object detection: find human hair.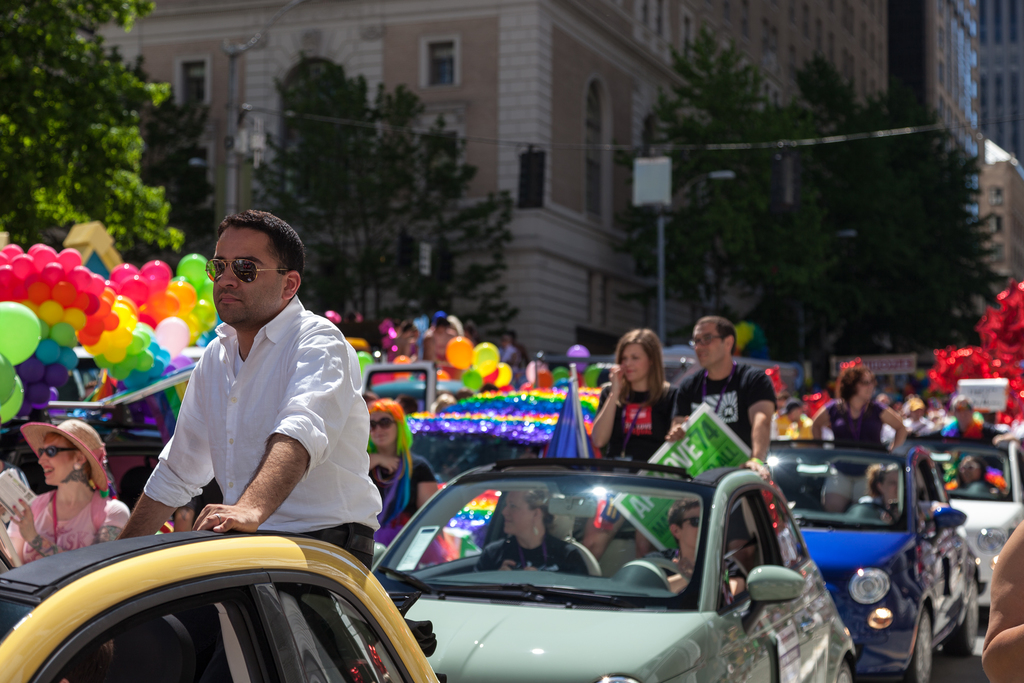
bbox(366, 396, 409, 456).
